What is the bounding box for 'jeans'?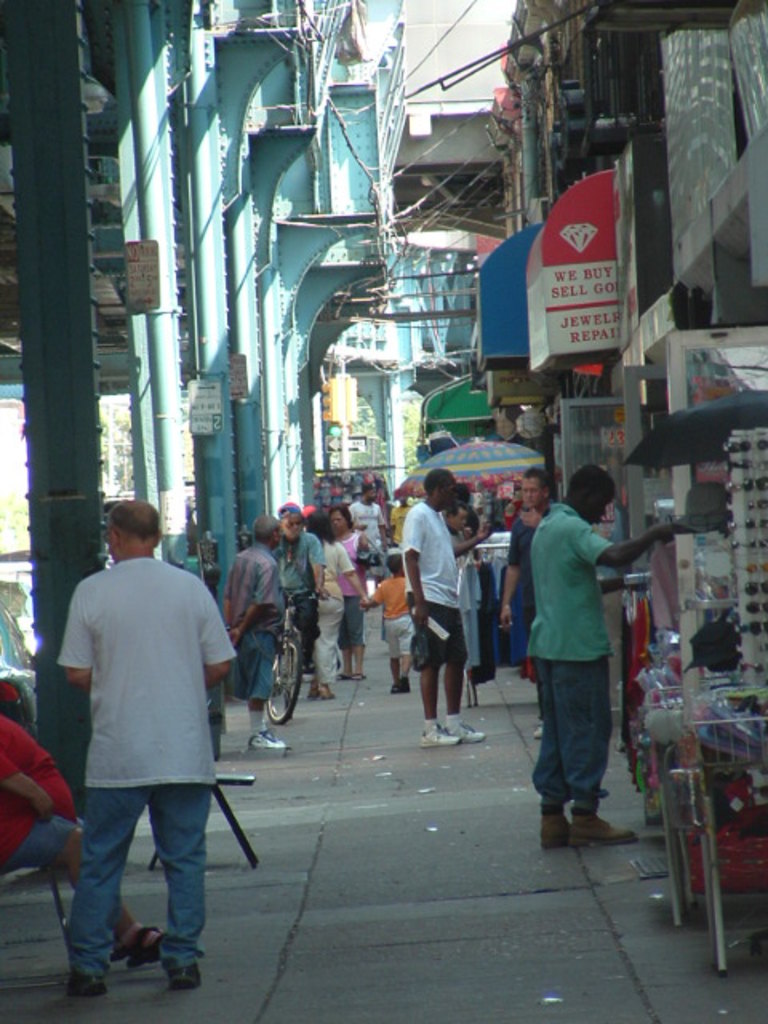
BBox(514, 574, 528, 662).
